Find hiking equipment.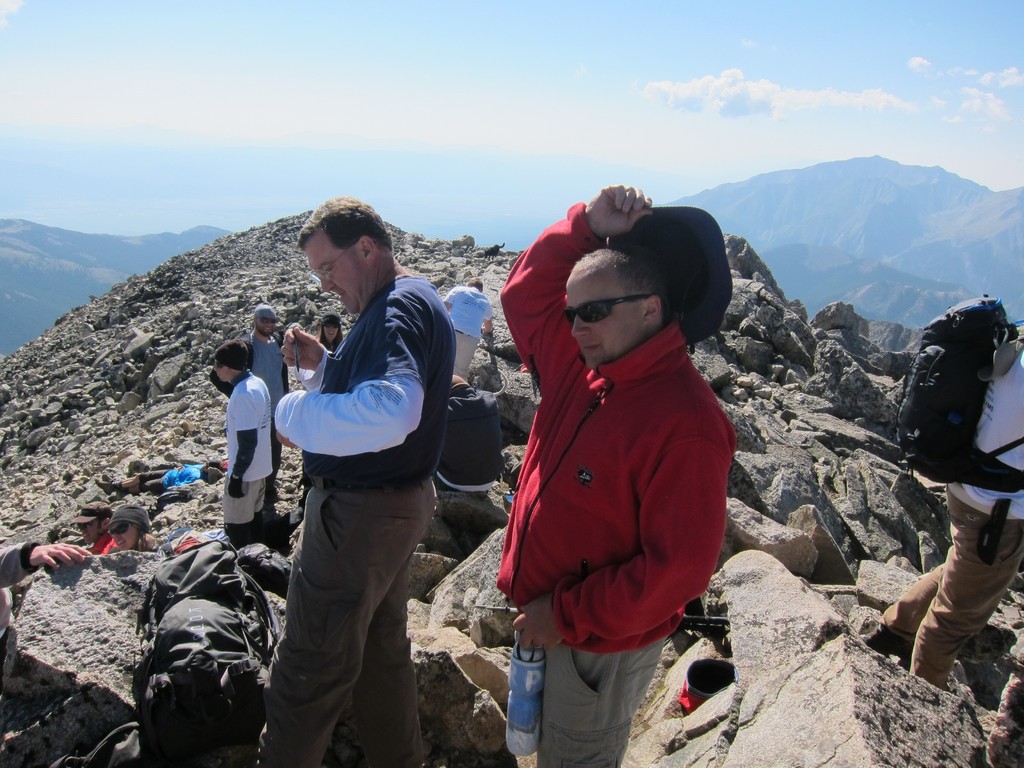
x1=892 y1=295 x2=1023 y2=491.
